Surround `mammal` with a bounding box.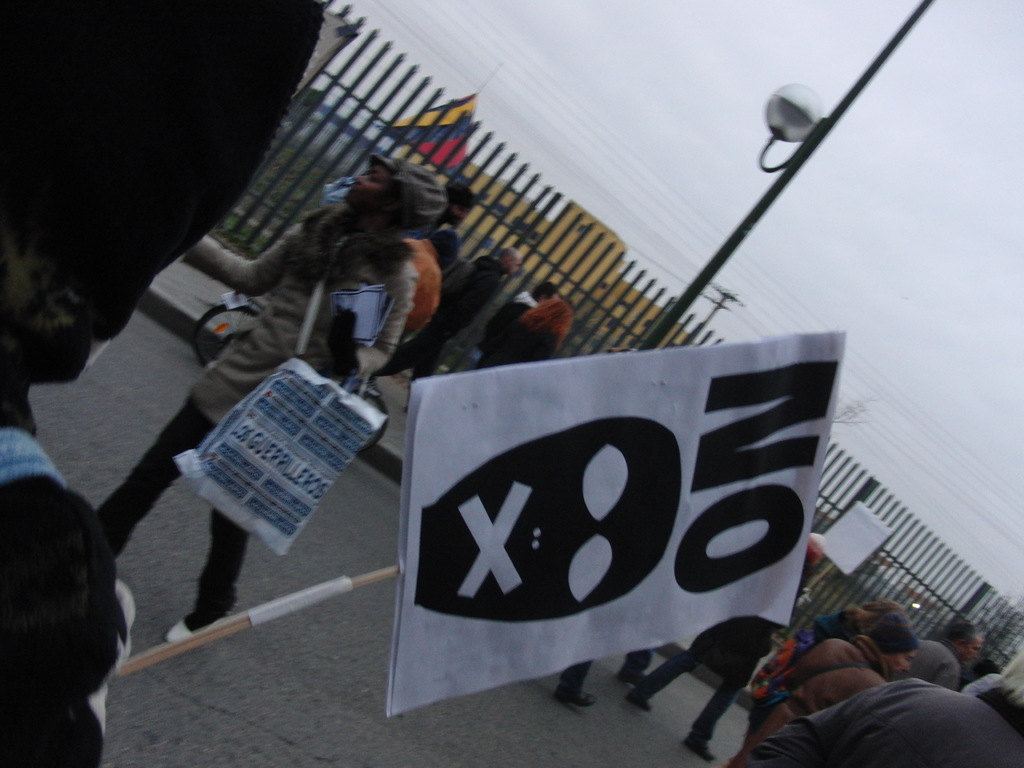
pyautogui.locateOnScreen(469, 281, 557, 372).
